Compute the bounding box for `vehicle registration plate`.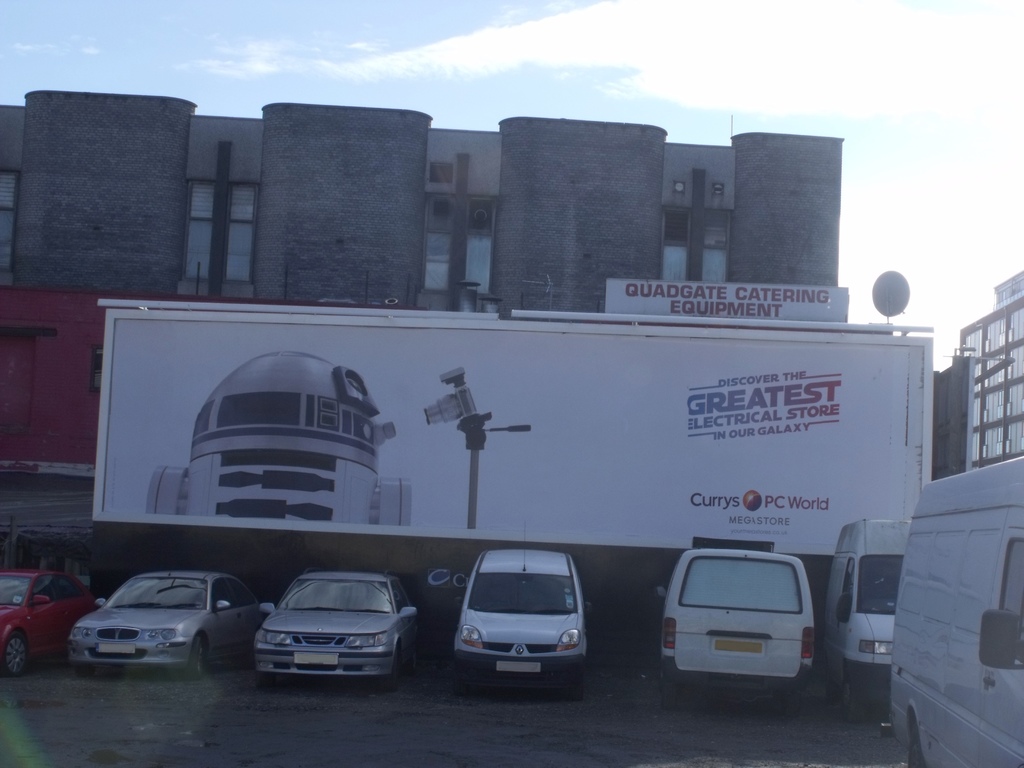
<region>292, 652, 342, 664</region>.
